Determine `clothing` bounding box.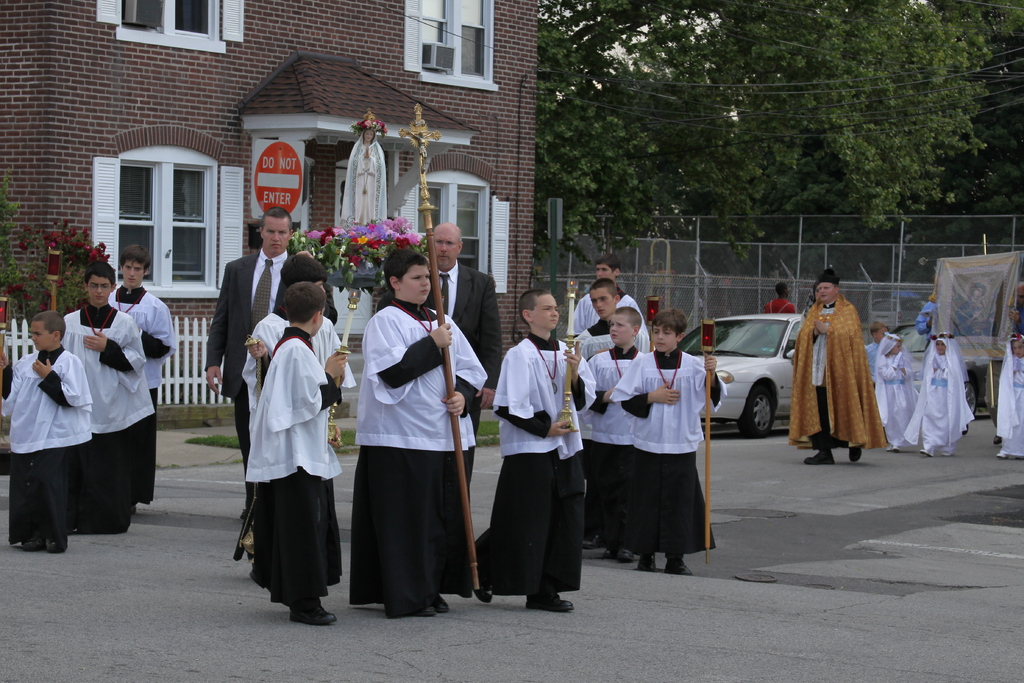
Determined: 916 293 934 330.
